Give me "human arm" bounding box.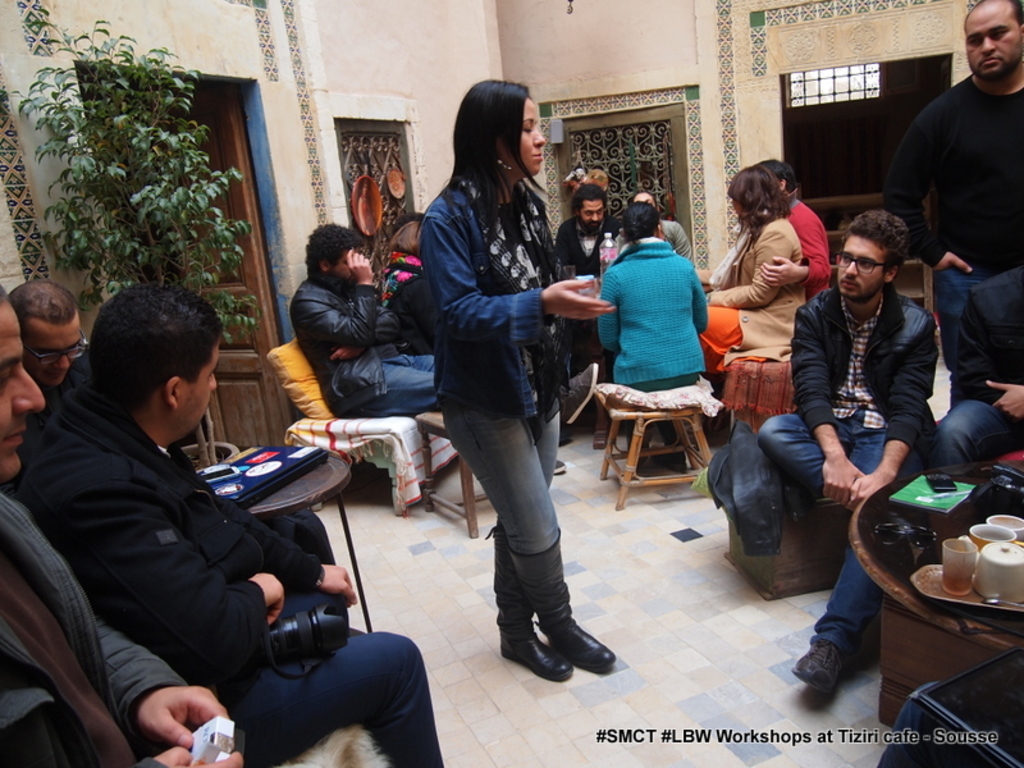
select_region(844, 305, 951, 507).
